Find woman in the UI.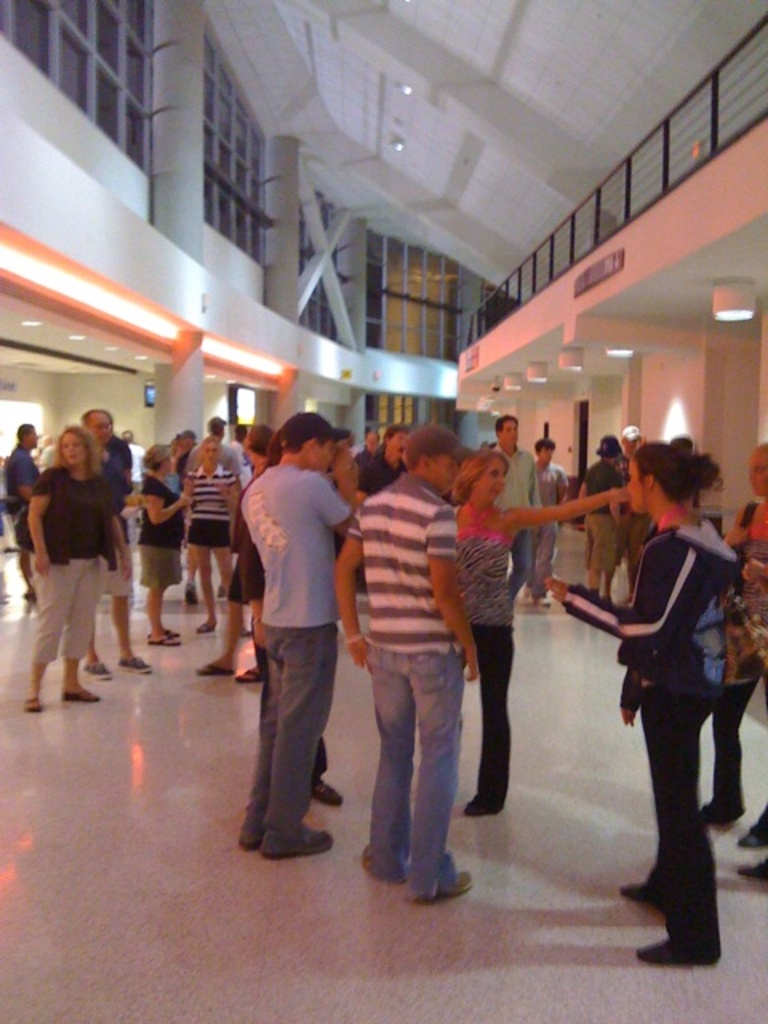
UI element at {"x1": 190, "y1": 438, "x2": 235, "y2": 621}.
